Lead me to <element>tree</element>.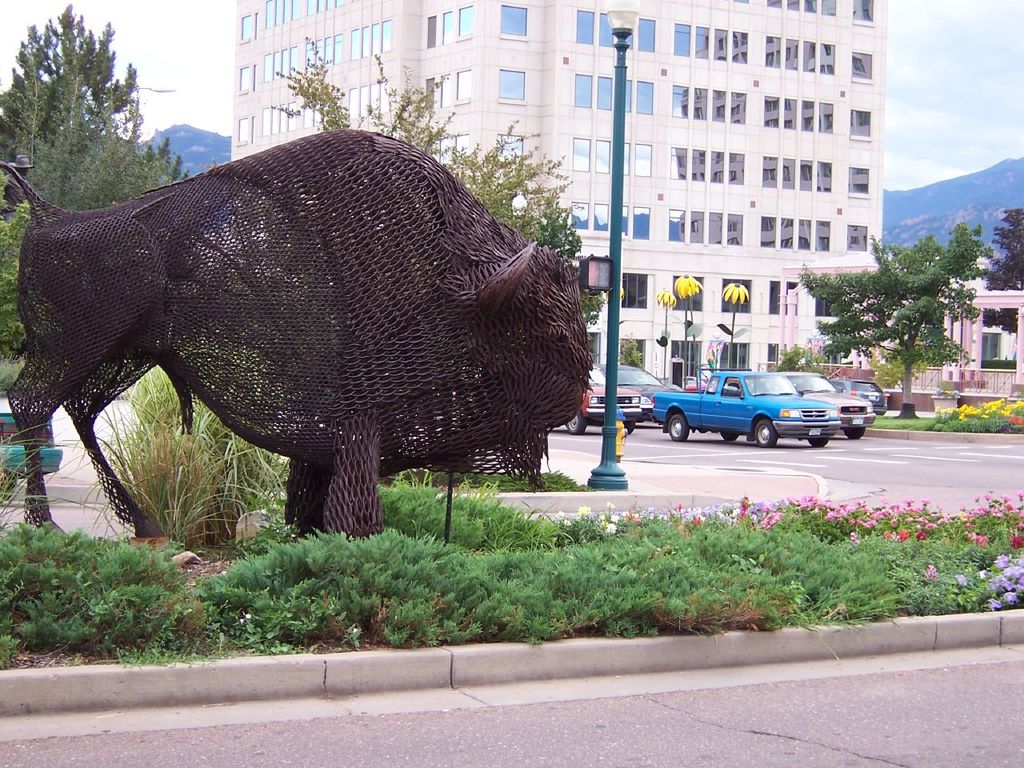
Lead to {"left": 994, "top": 197, "right": 1023, "bottom": 302}.
